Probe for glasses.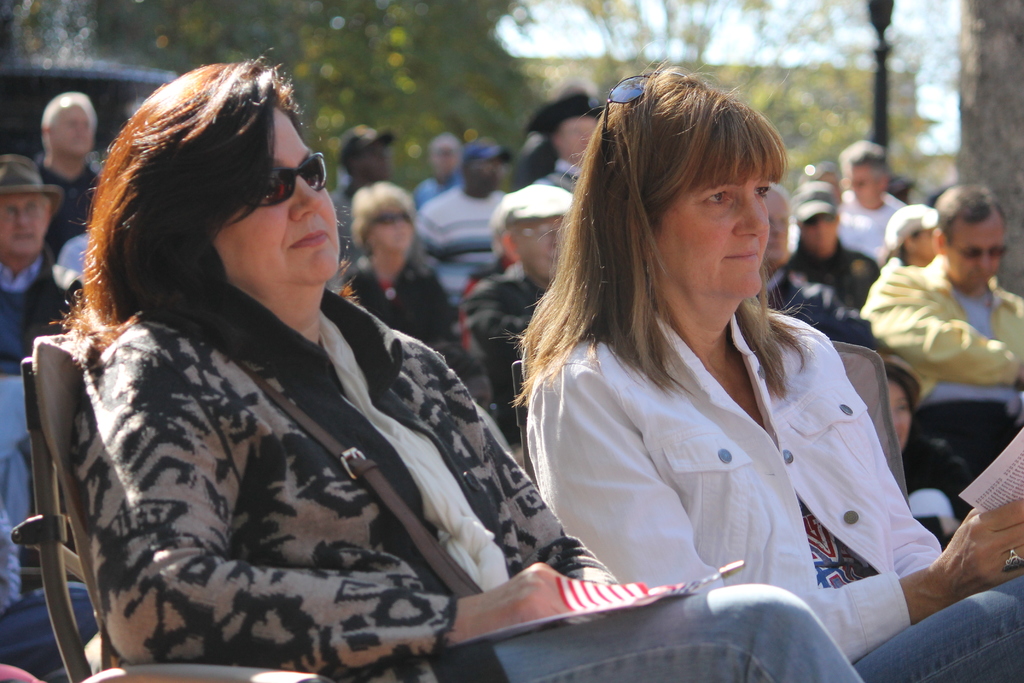
Probe result: 253,152,332,212.
